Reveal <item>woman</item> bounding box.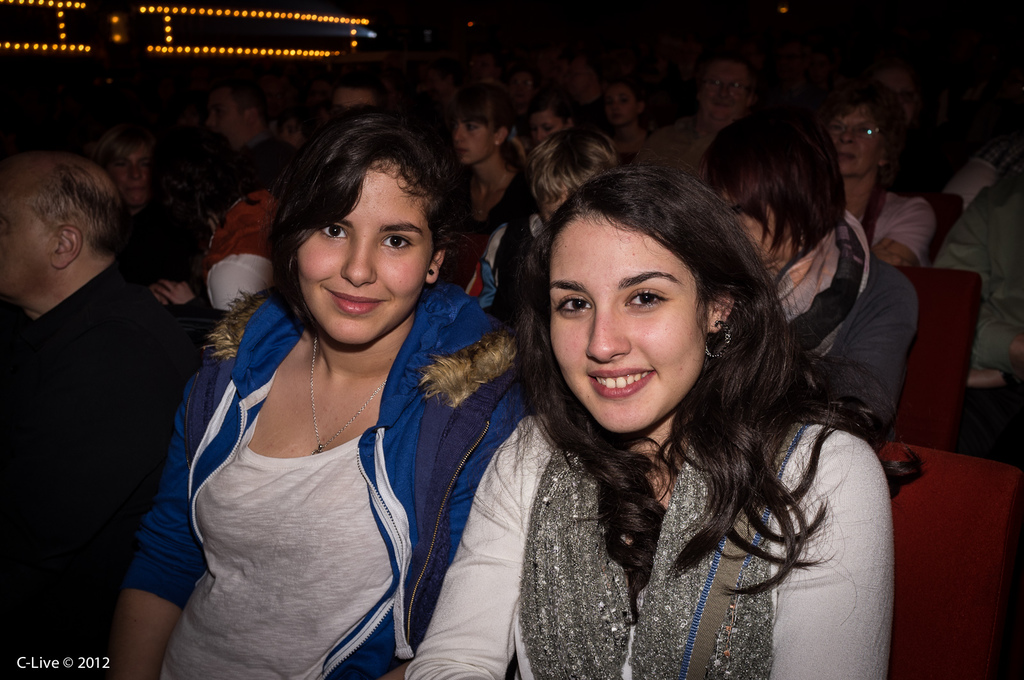
Revealed: <box>709,111,923,407</box>.
